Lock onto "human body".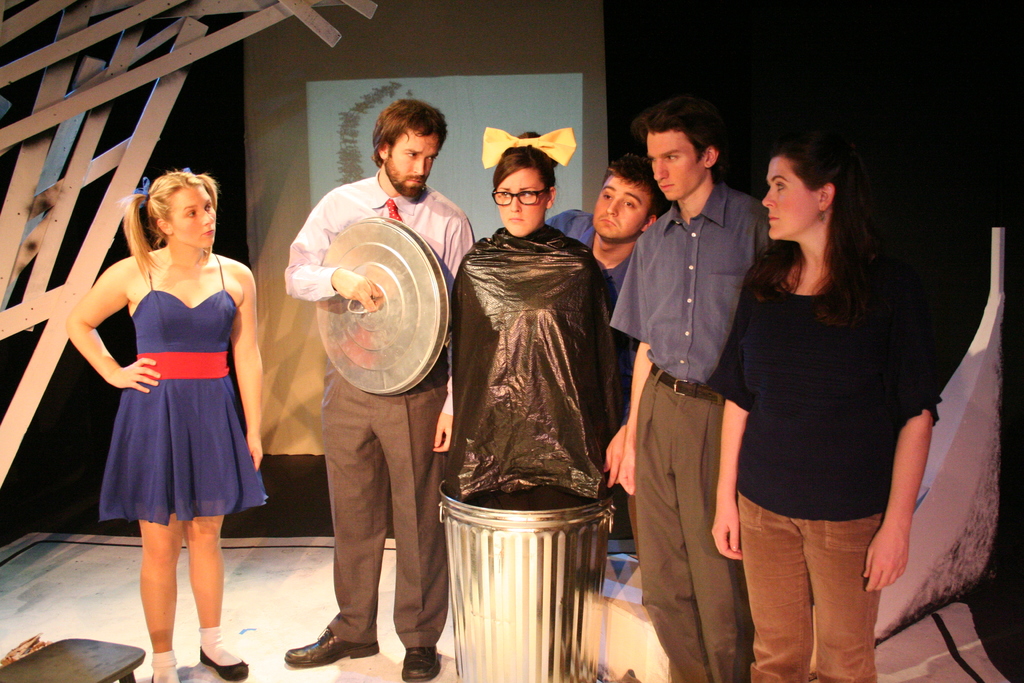
Locked: bbox(68, 238, 264, 682).
